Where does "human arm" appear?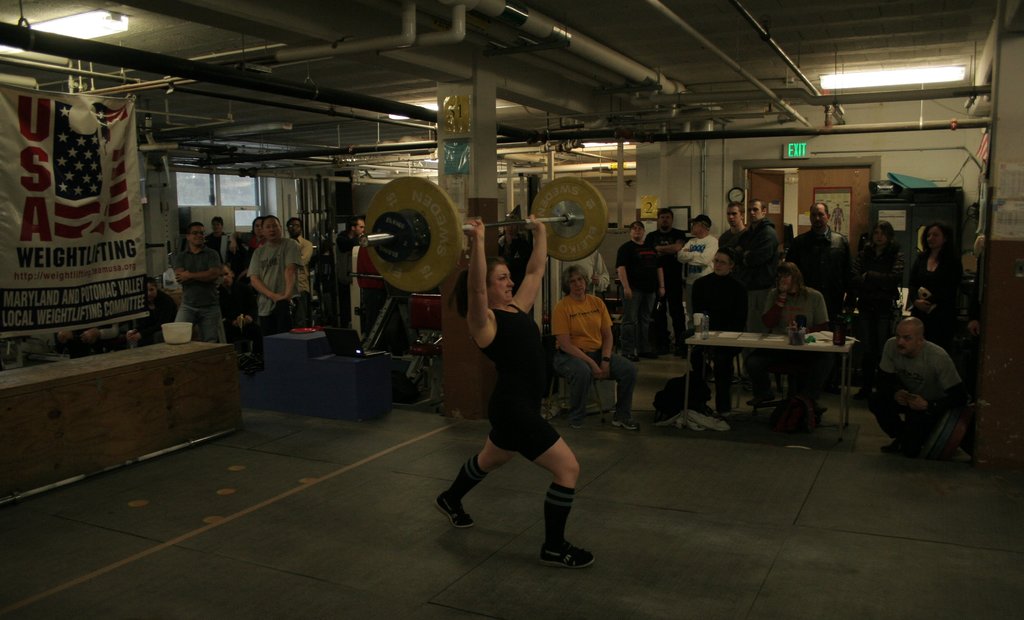
Appears at crop(172, 247, 221, 294).
